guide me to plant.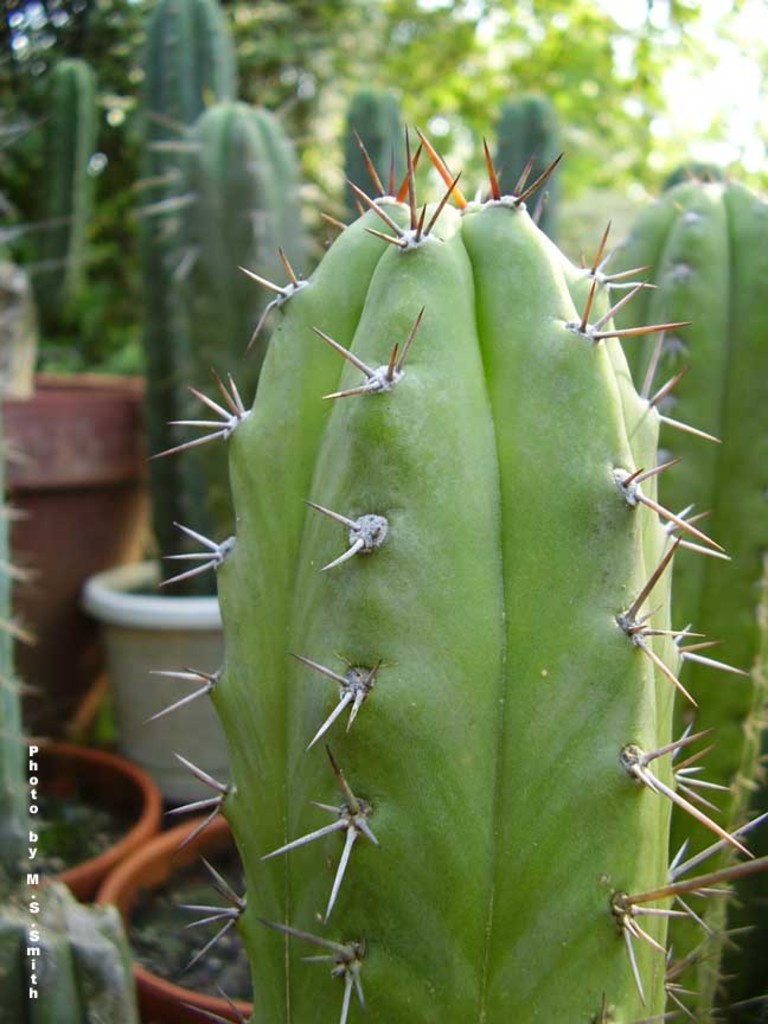
Guidance: (left=339, top=83, right=408, bottom=212).
